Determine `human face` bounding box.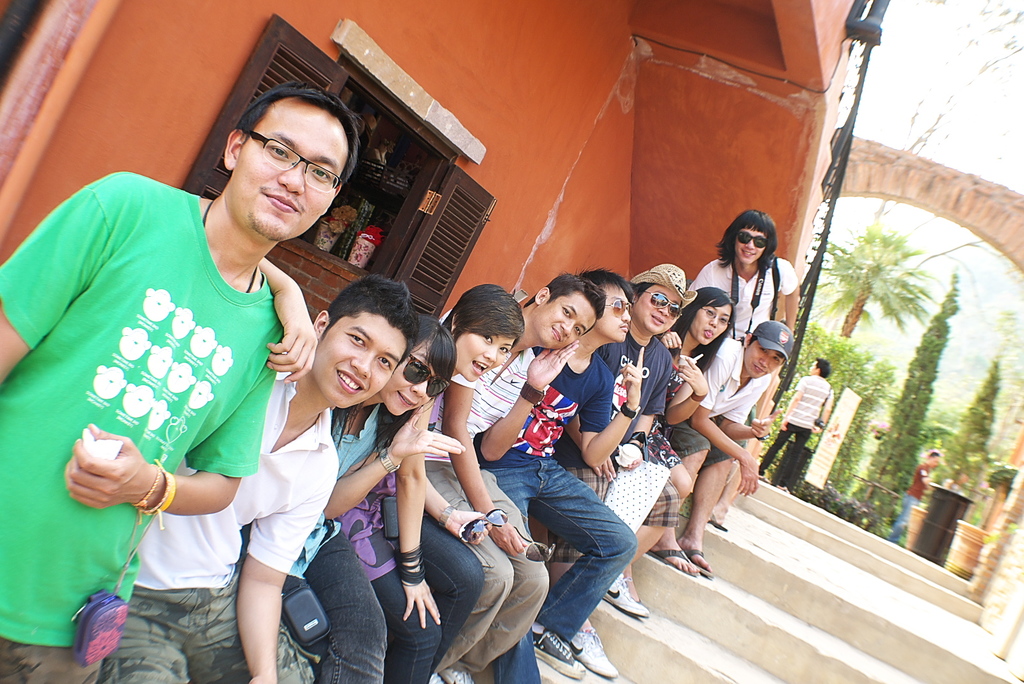
Determined: 735,227,765,264.
